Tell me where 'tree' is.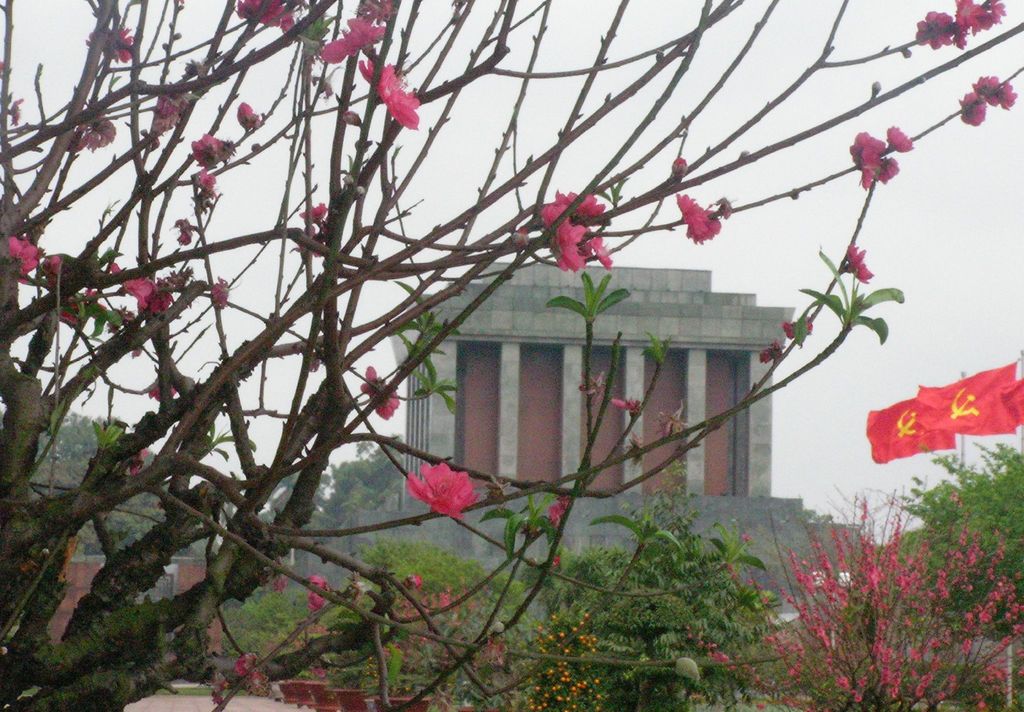
'tree' is at region(325, 534, 520, 692).
